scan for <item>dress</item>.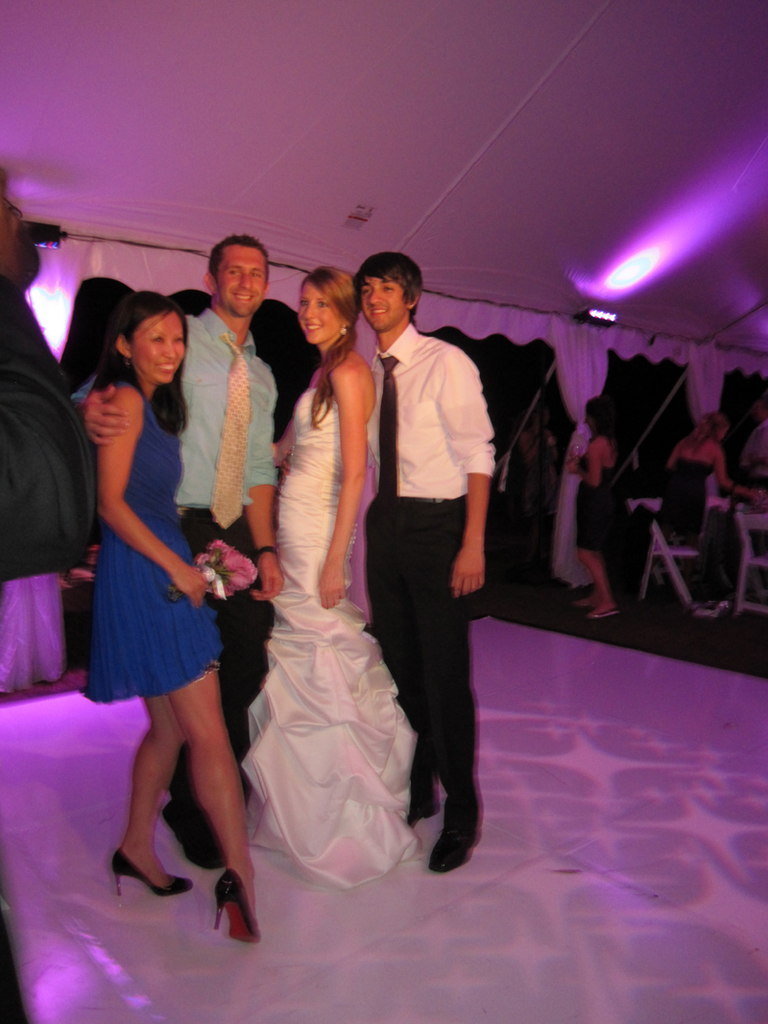
Scan result: detection(83, 388, 228, 703).
